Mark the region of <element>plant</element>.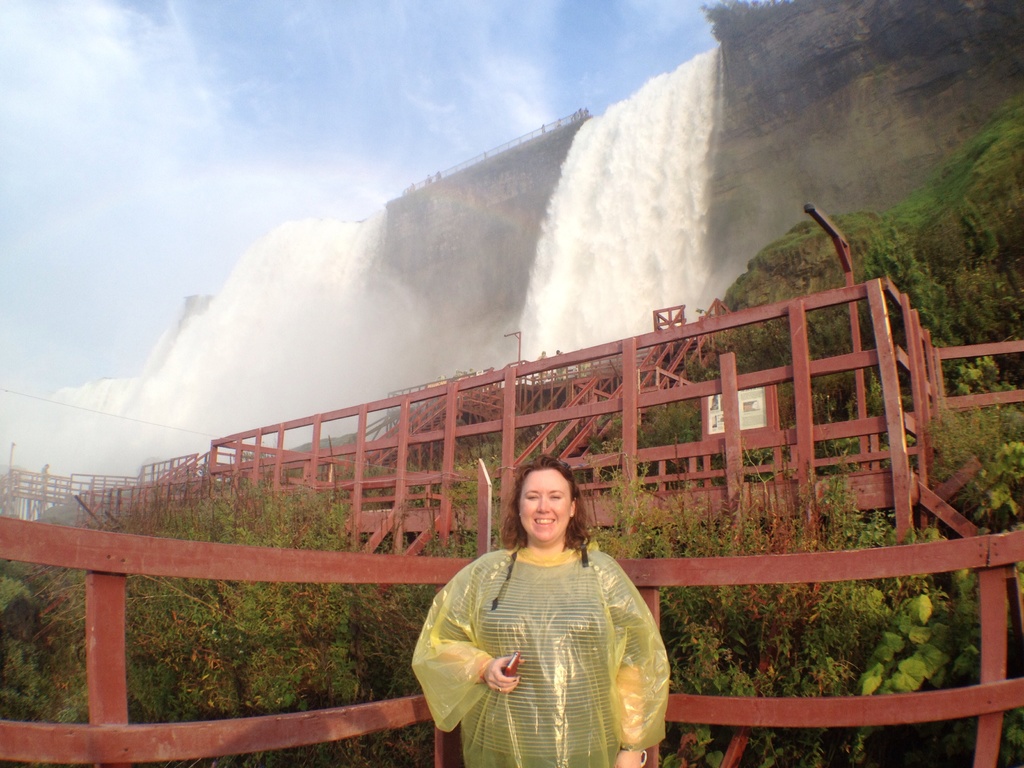
Region: [597,438,659,565].
